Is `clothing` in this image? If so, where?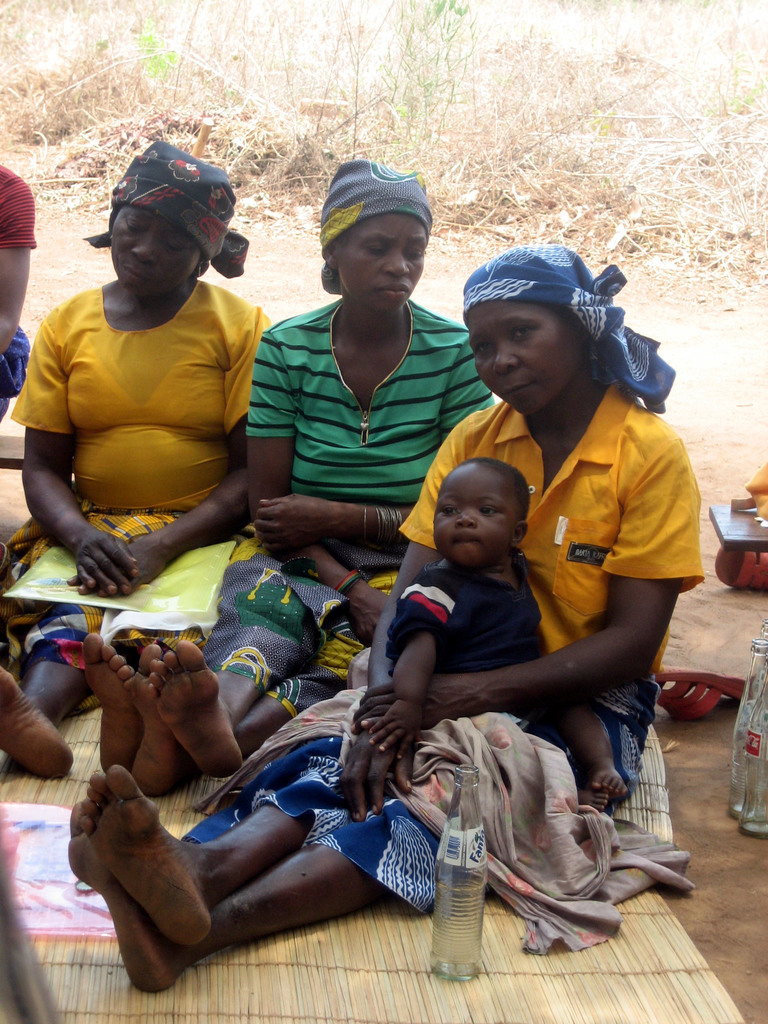
Yes, at l=0, t=159, r=42, b=398.
